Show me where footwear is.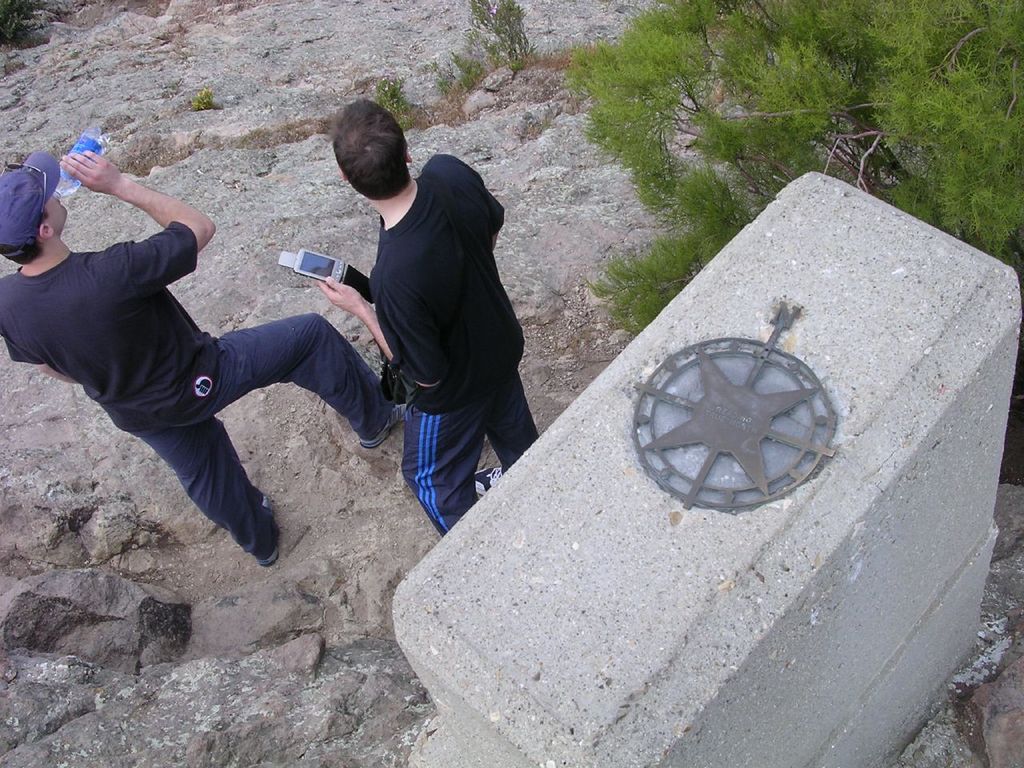
footwear is at pyautogui.locateOnScreen(360, 402, 410, 450).
